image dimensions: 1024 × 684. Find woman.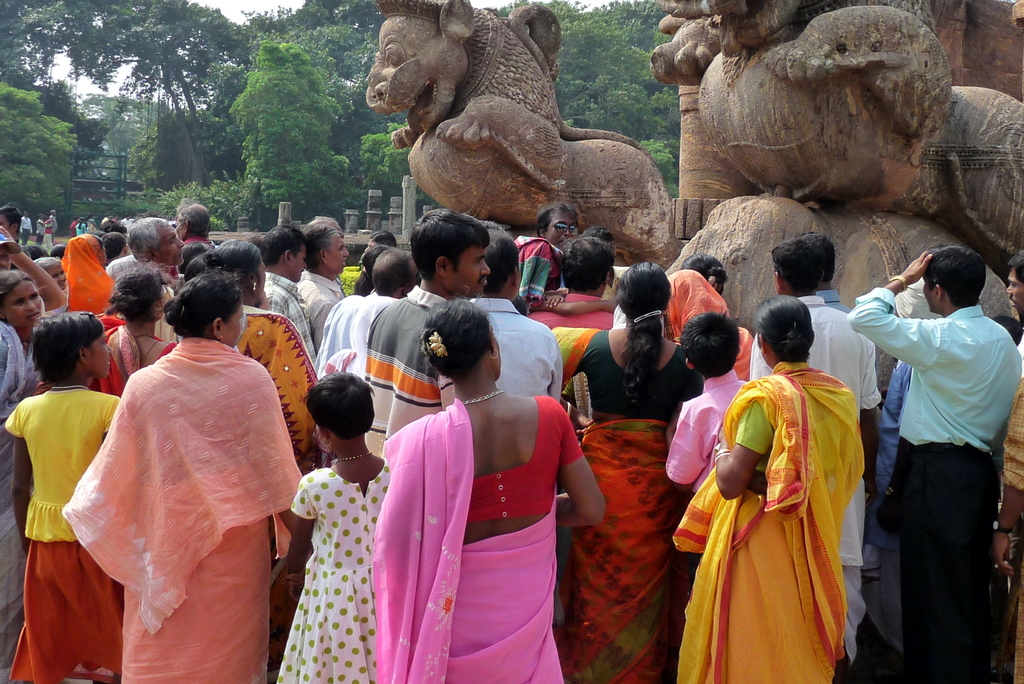
[358,291,595,669].
